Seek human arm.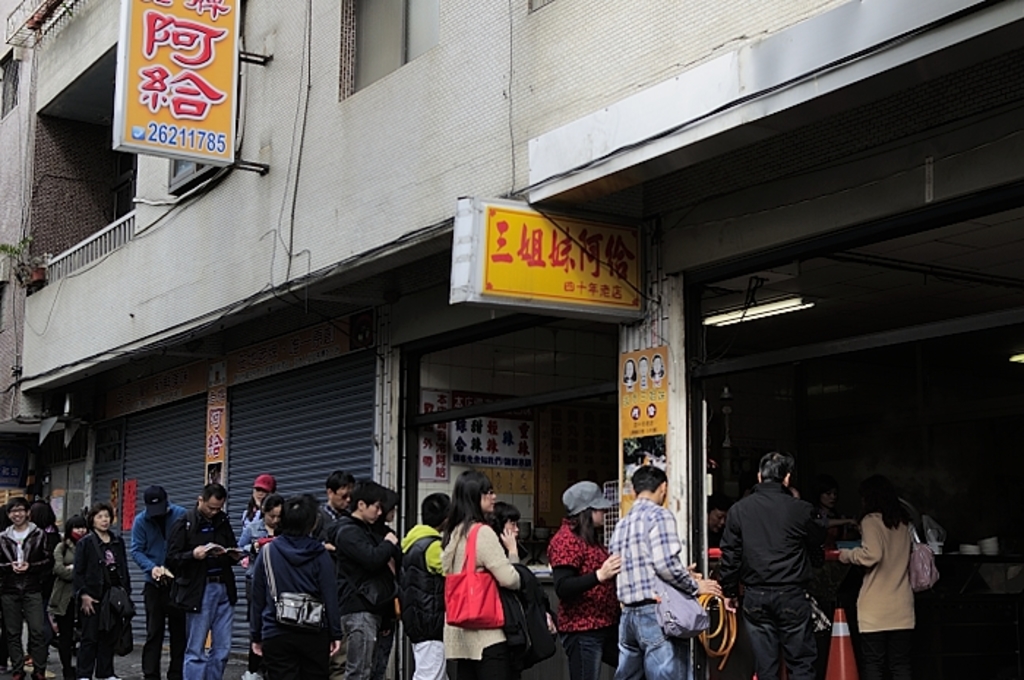
x1=791, y1=488, x2=829, y2=575.
